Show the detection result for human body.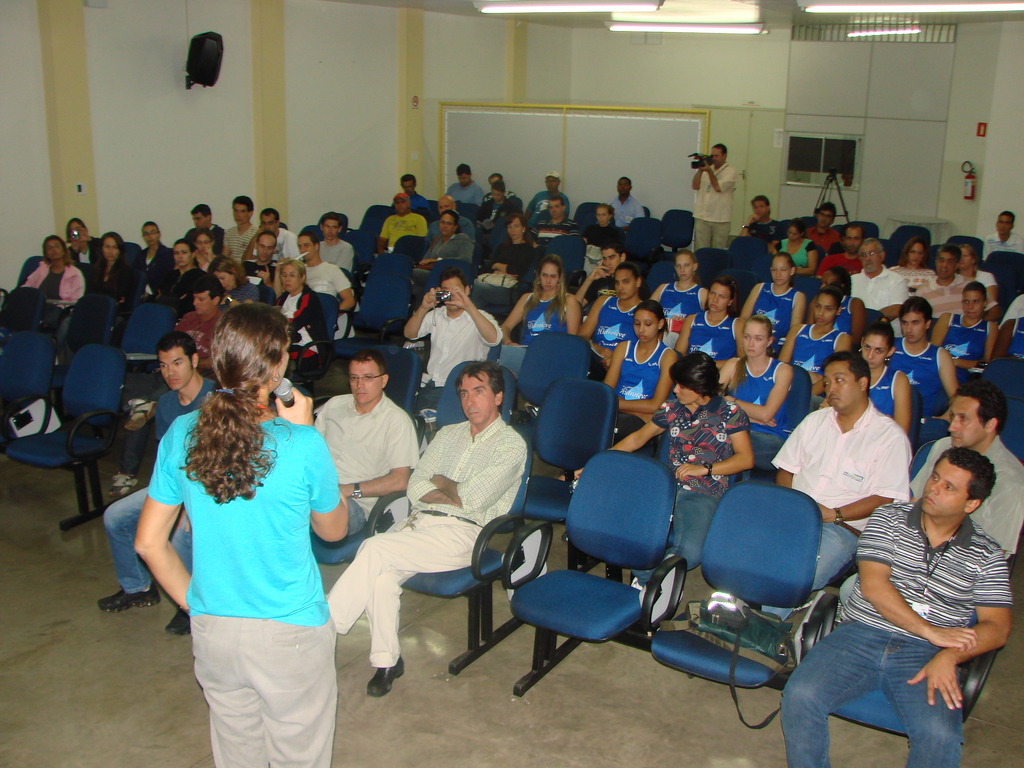
pyautogui.locateOnScreen(67, 220, 98, 265).
